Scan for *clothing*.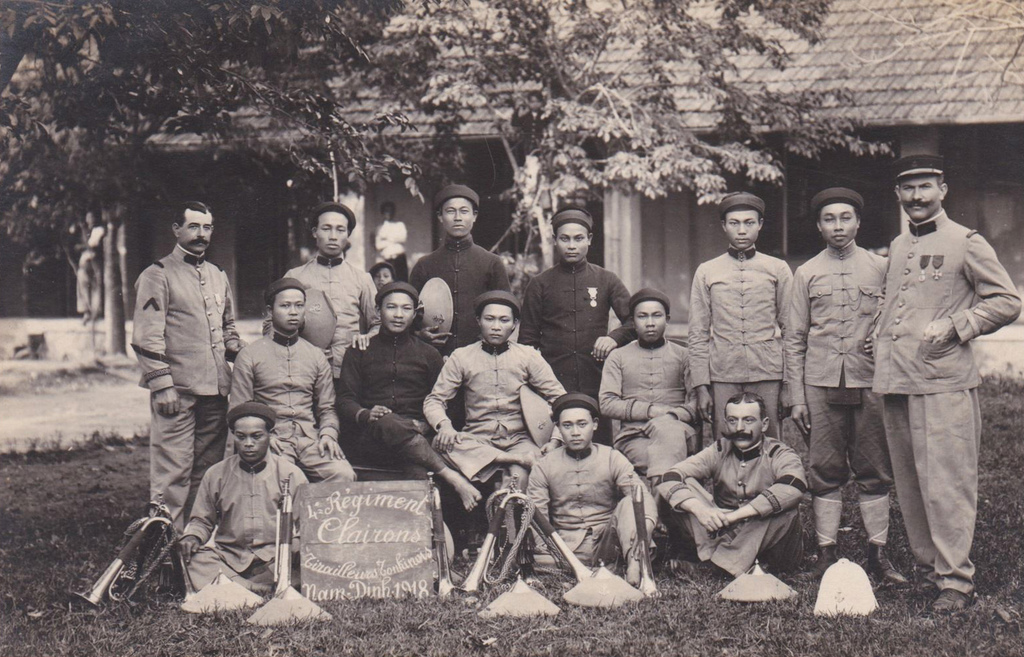
Scan result: {"left": 134, "top": 244, "right": 244, "bottom": 538}.
